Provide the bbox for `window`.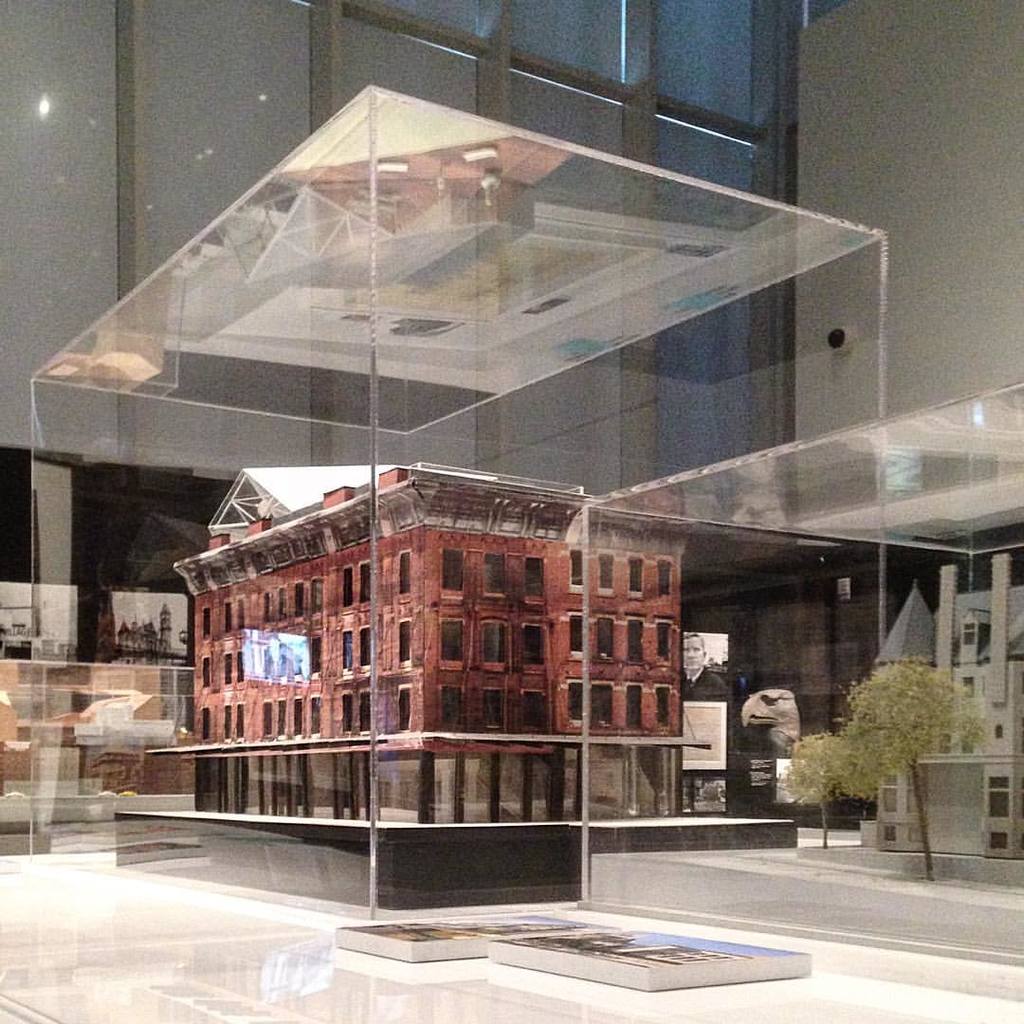
x1=398, y1=622, x2=411, y2=657.
